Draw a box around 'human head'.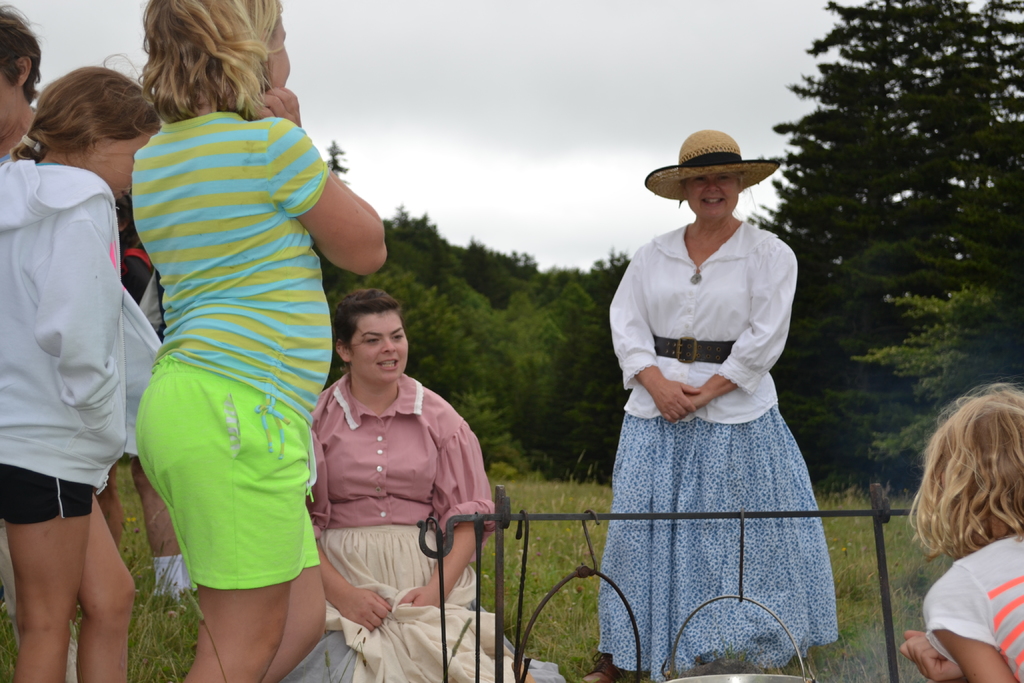
box=[333, 289, 411, 391].
